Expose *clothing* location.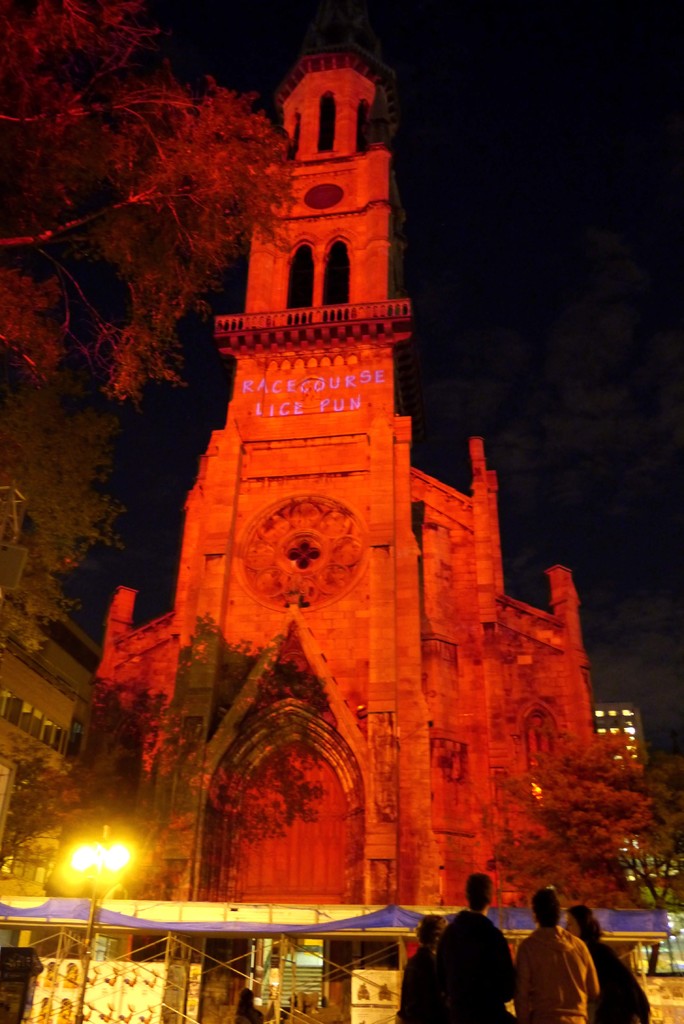
Exposed at BBox(525, 917, 616, 1023).
